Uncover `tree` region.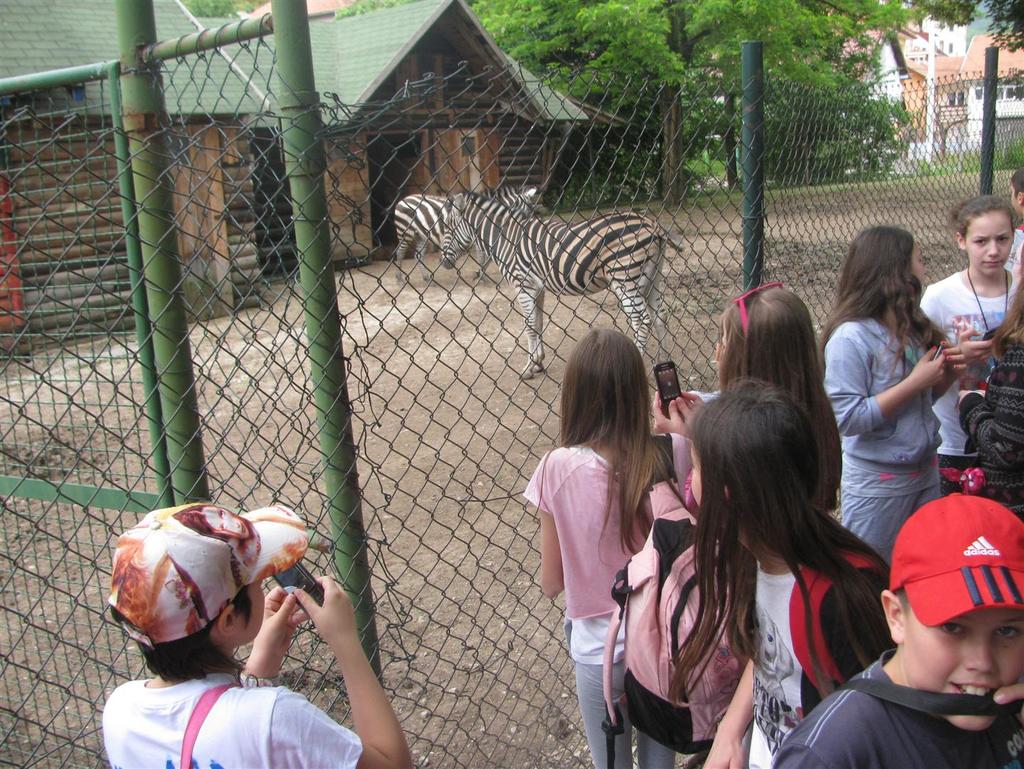
Uncovered: bbox(922, 0, 1023, 52).
